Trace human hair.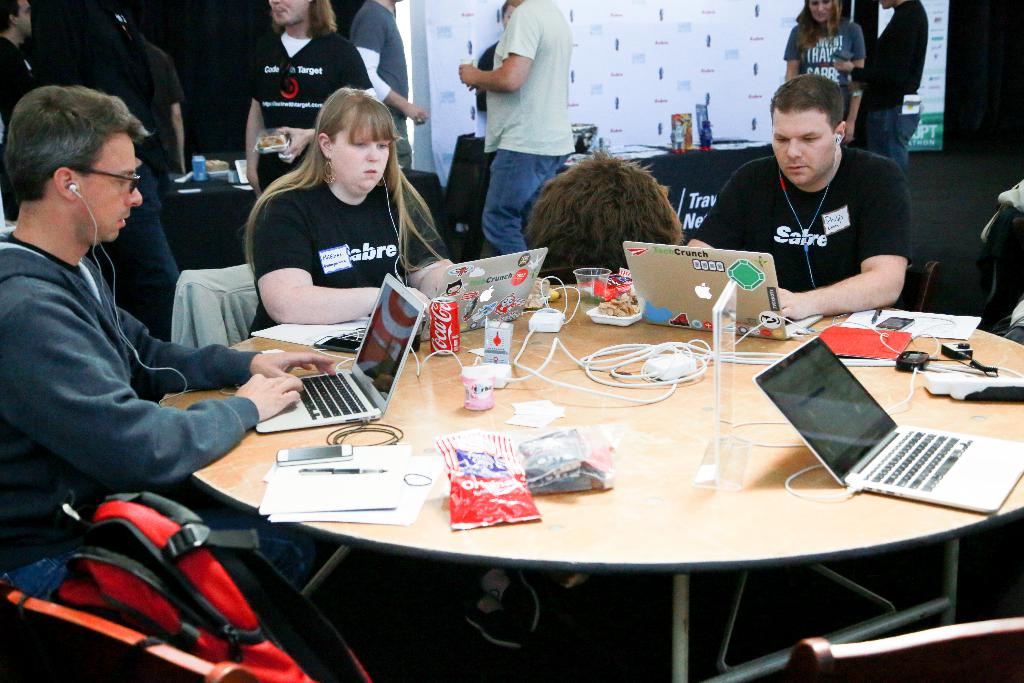
Traced to (left=767, top=72, right=844, bottom=131).
